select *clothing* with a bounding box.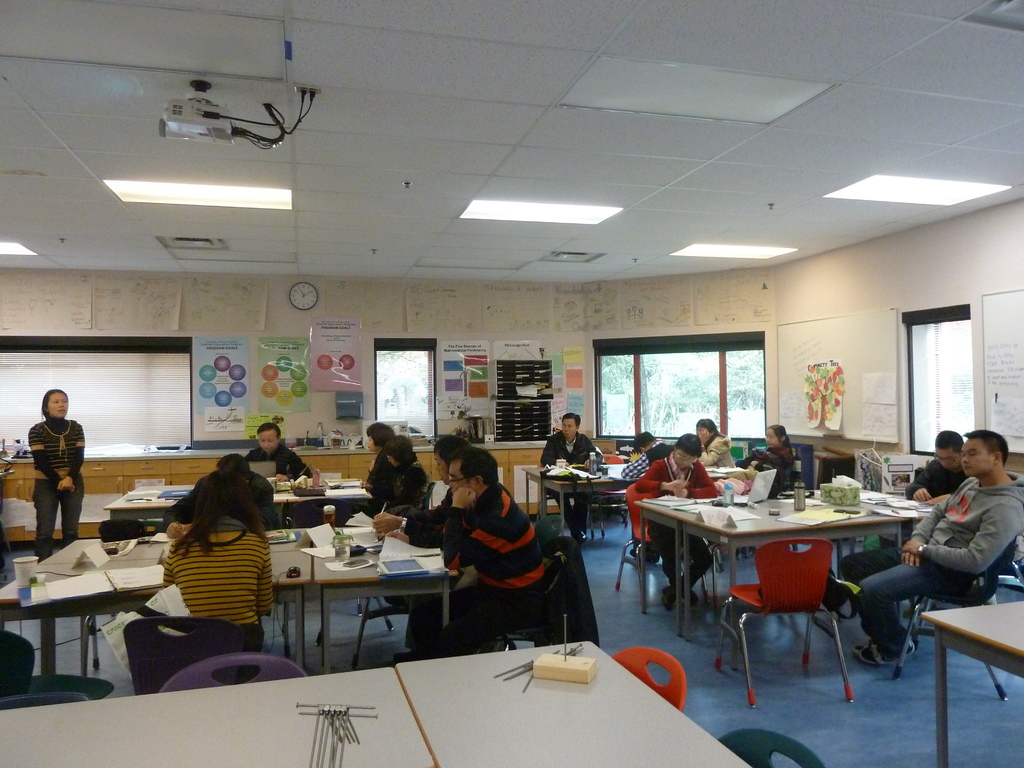
Rect(541, 423, 607, 505).
